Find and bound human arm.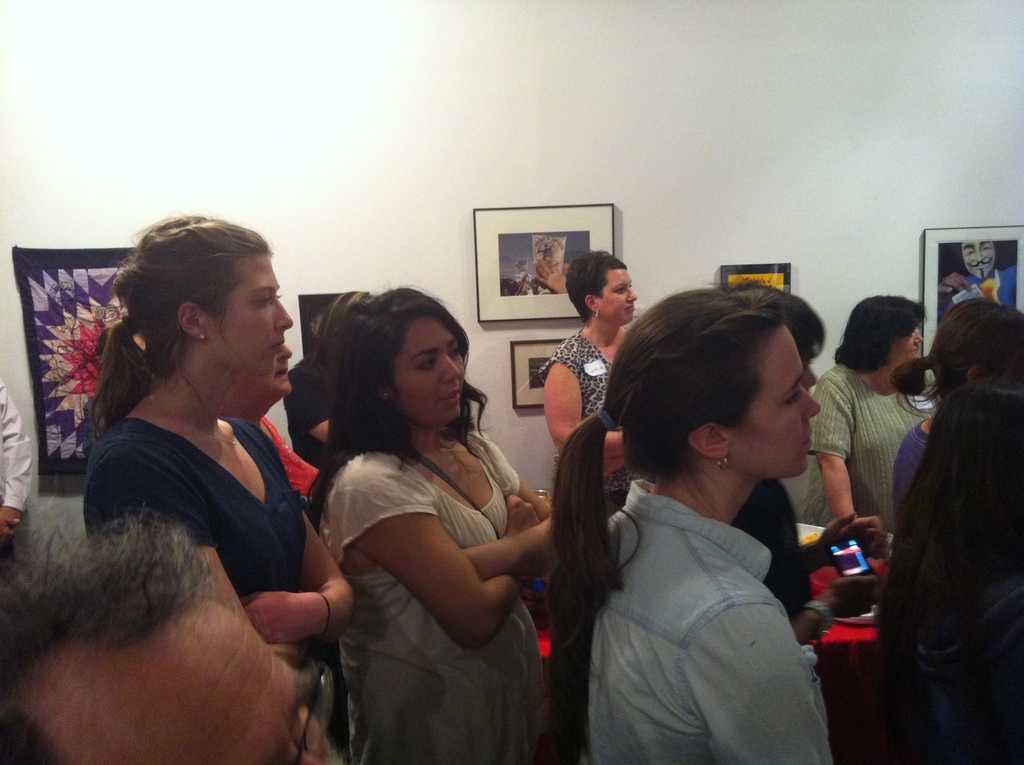
Bound: [left=806, top=510, right=883, bottom=561].
